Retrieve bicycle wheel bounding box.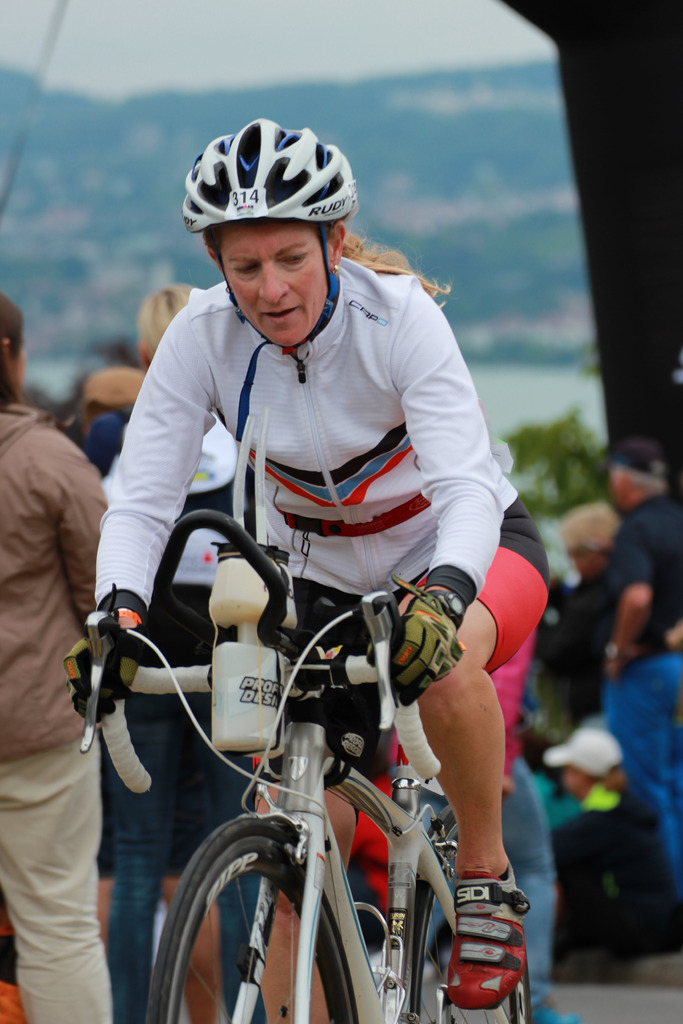
Bounding box: bbox=[409, 820, 522, 1023].
